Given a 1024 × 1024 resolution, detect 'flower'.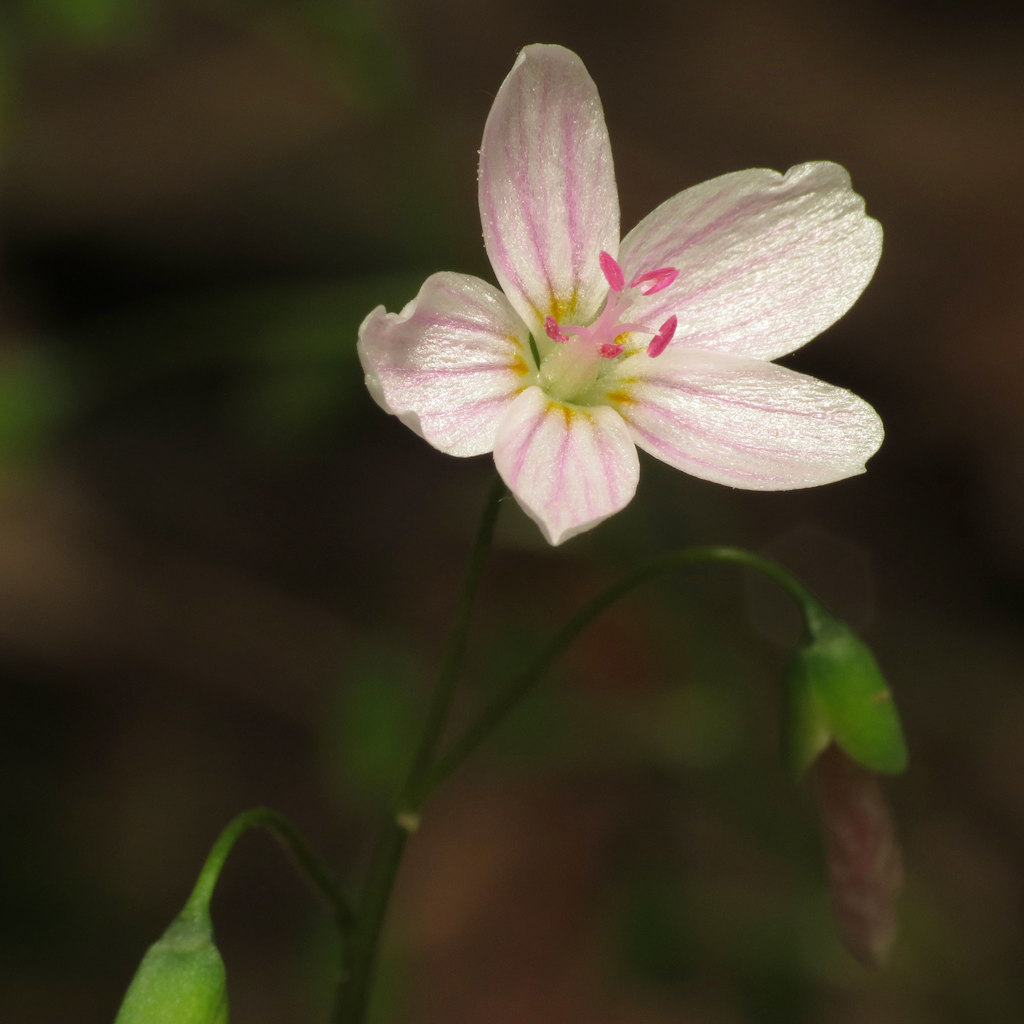
x1=345, y1=45, x2=902, y2=567.
